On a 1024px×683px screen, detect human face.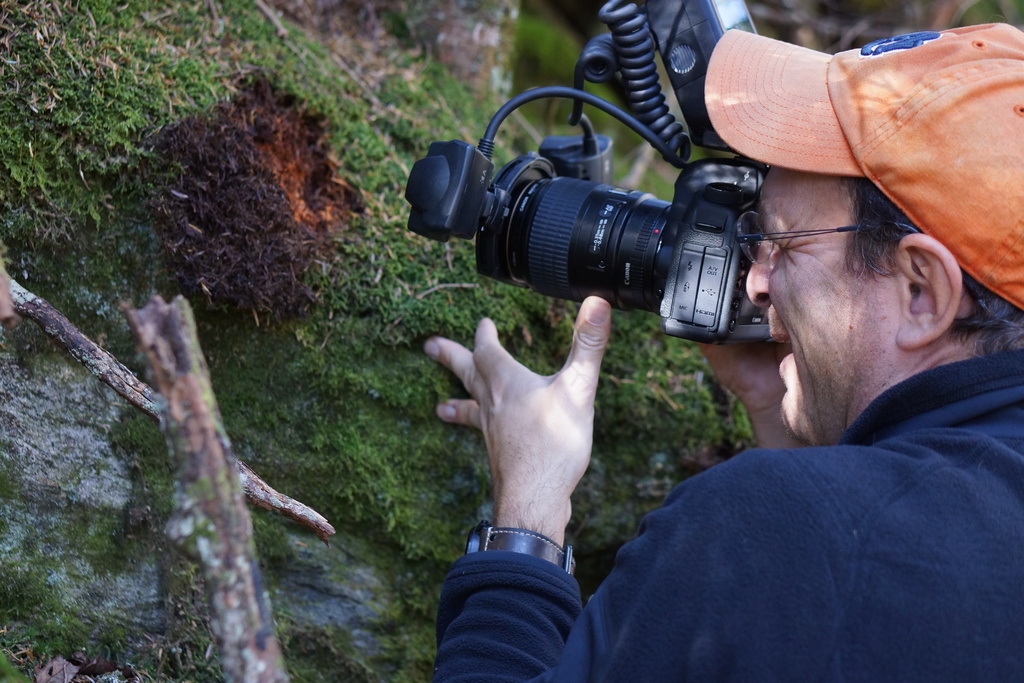
[left=742, top=168, right=901, bottom=451].
